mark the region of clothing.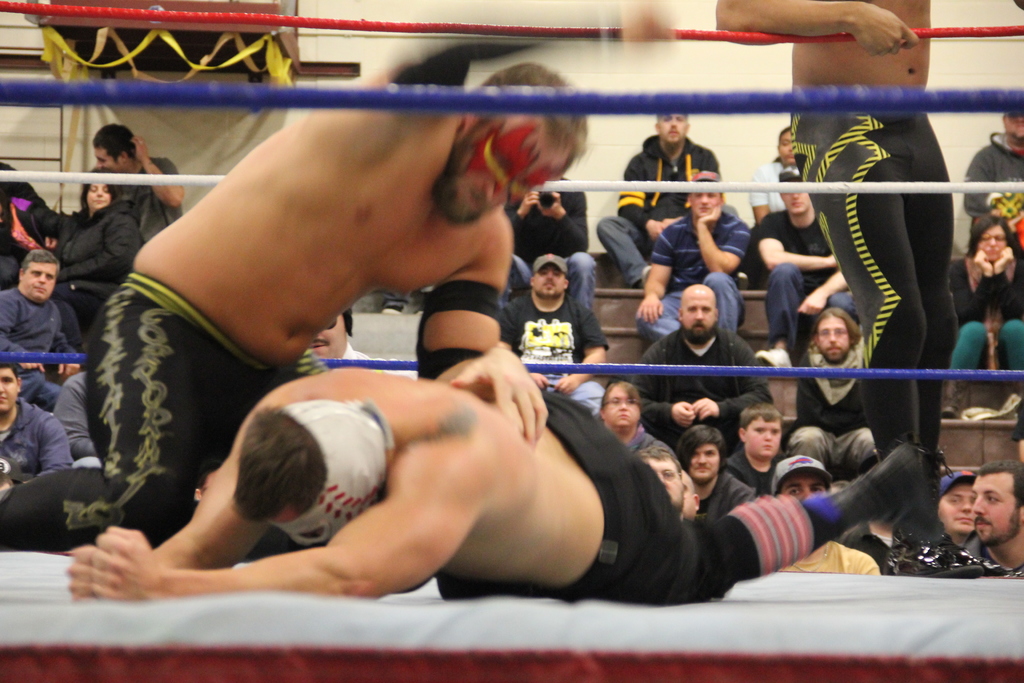
Region: 954/124/1023/276.
